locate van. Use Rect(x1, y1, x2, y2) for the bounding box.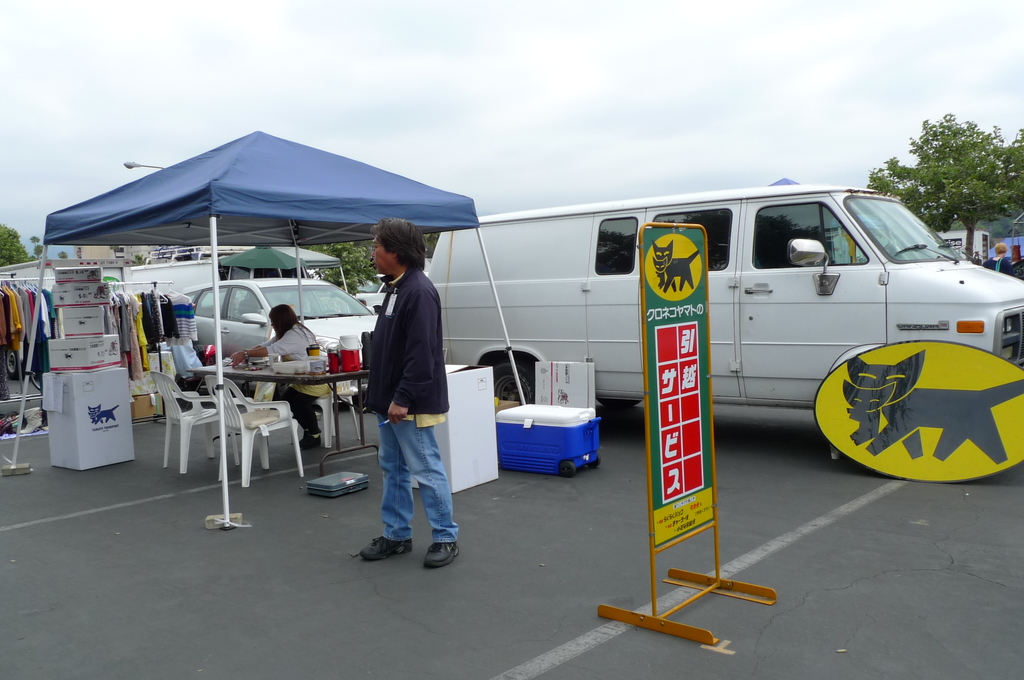
Rect(426, 172, 1023, 403).
